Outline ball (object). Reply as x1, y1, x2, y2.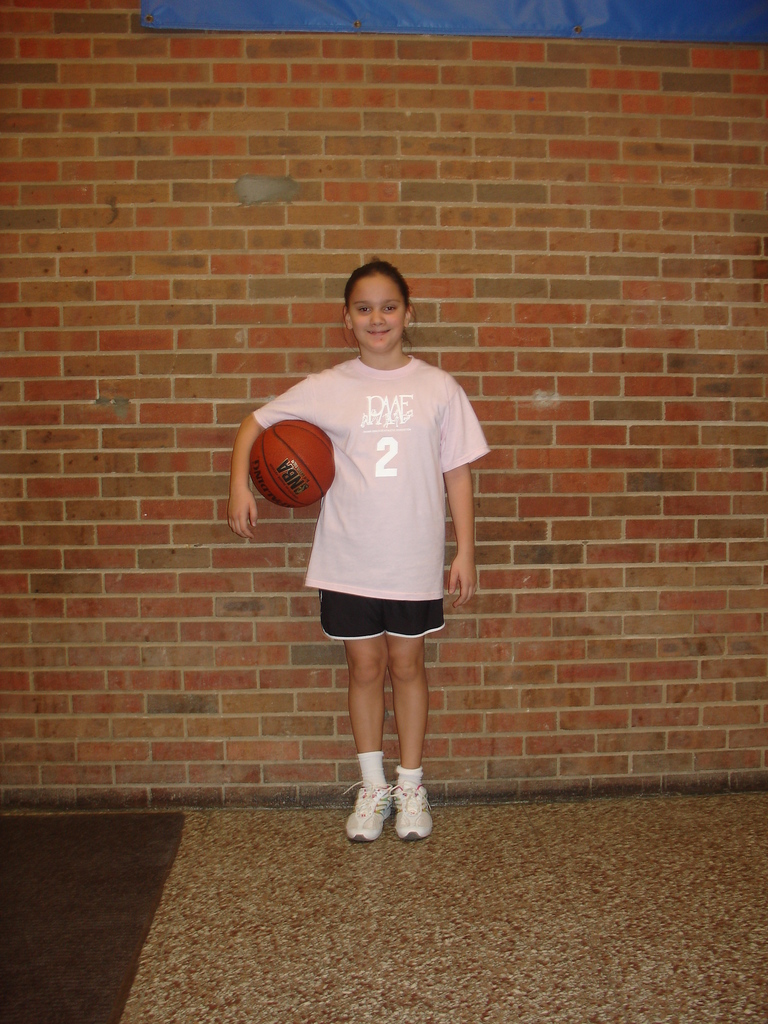
251, 417, 337, 512.
